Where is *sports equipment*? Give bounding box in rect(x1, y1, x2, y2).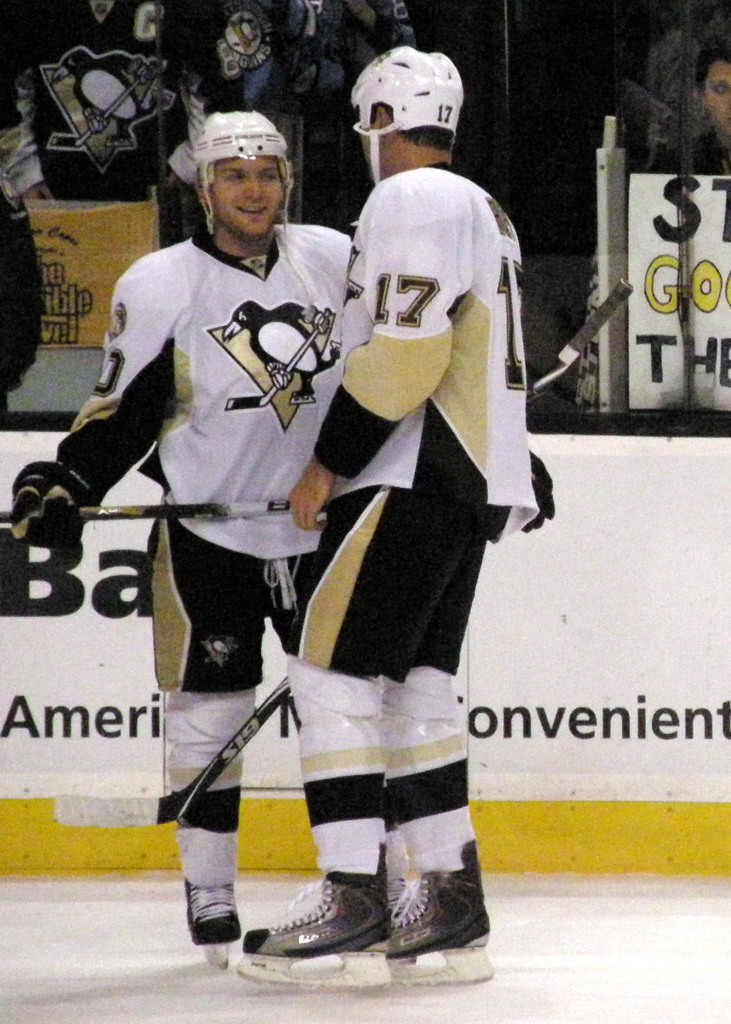
rect(380, 865, 492, 993).
